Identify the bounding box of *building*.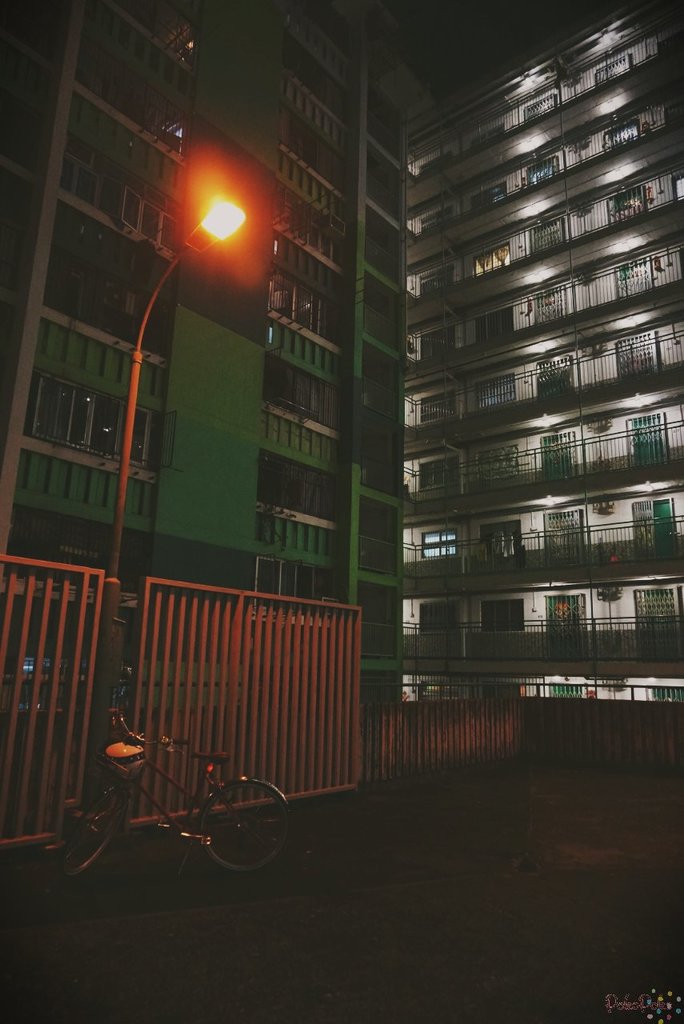
rect(0, 0, 422, 722).
